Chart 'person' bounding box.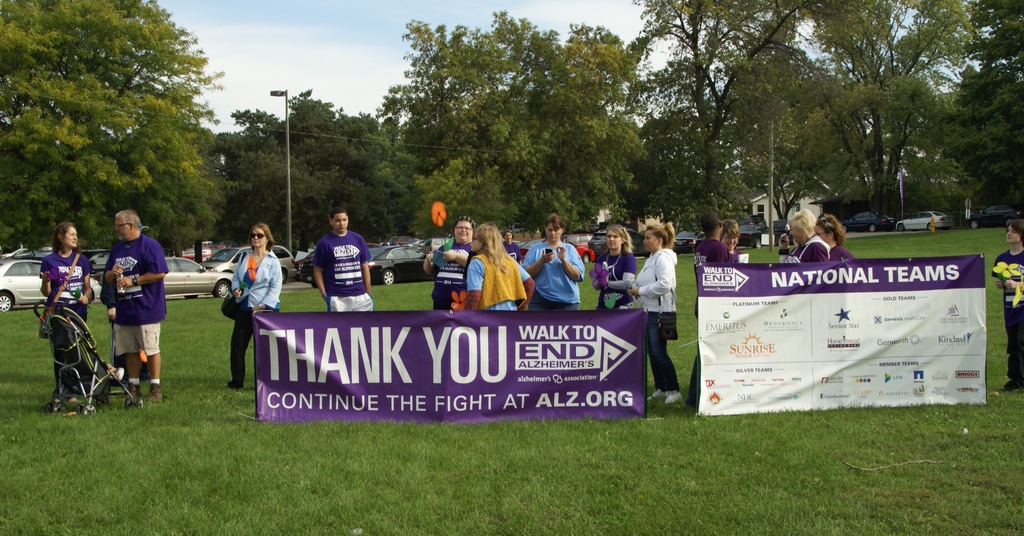
Charted: detection(27, 224, 98, 414).
